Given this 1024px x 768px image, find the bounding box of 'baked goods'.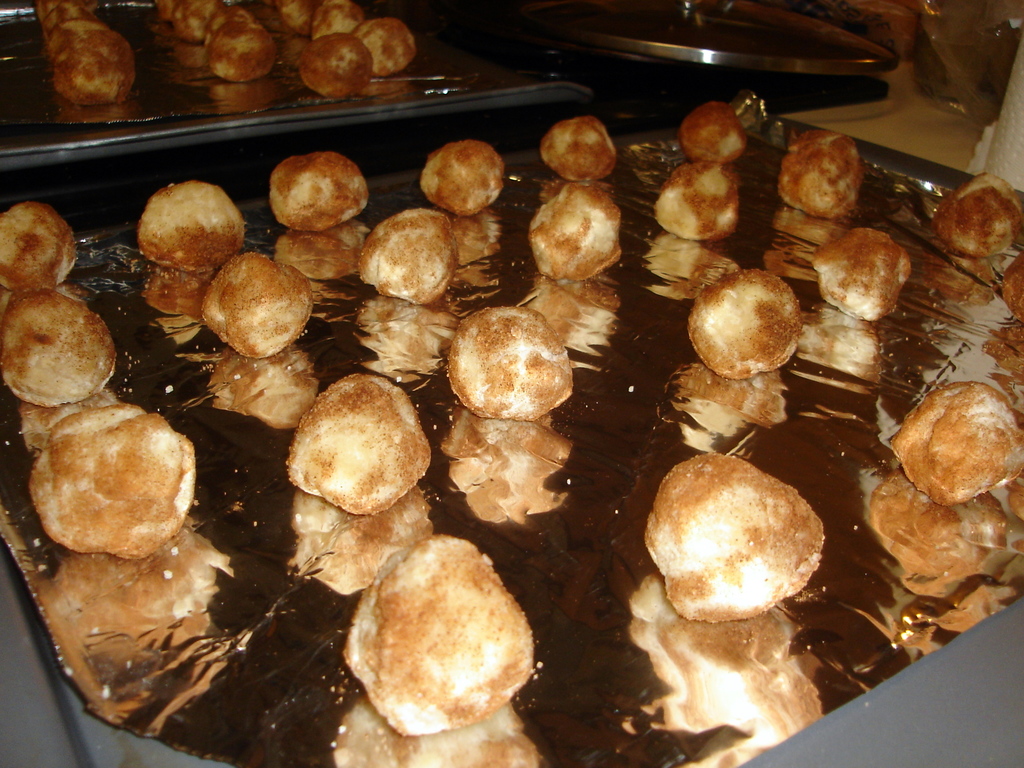
<bbox>776, 129, 863, 218</bbox>.
